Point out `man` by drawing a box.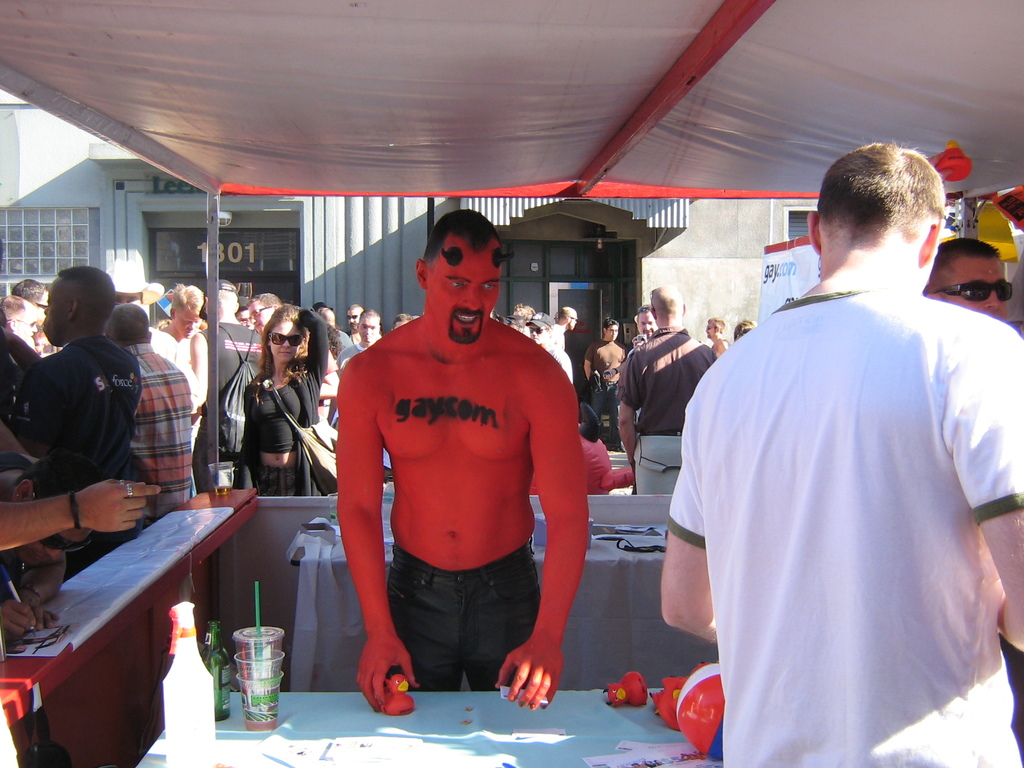
<box>706,316,731,352</box>.
